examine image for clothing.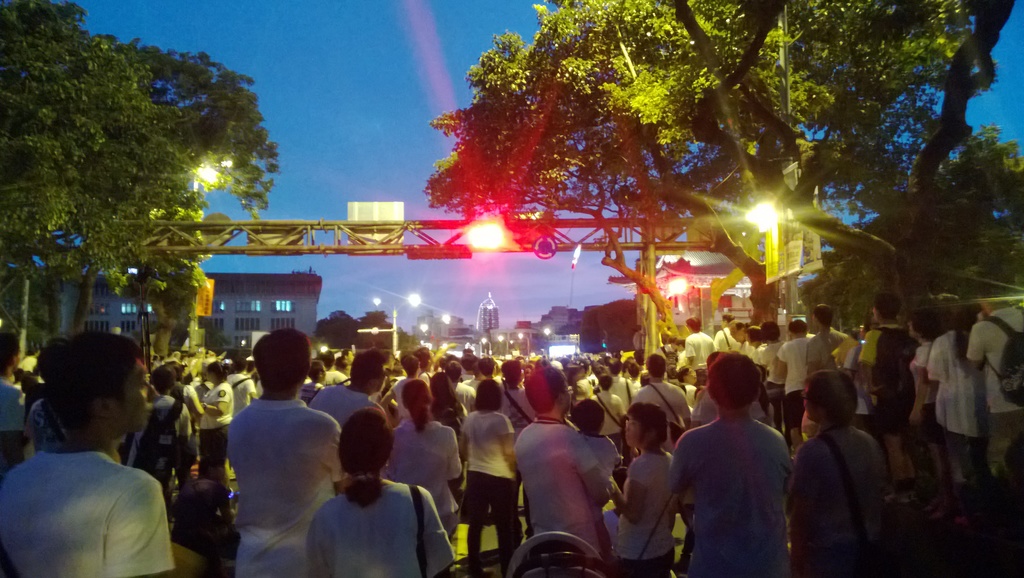
Examination result: [left=674, top=390, right=802, bottom=570].
